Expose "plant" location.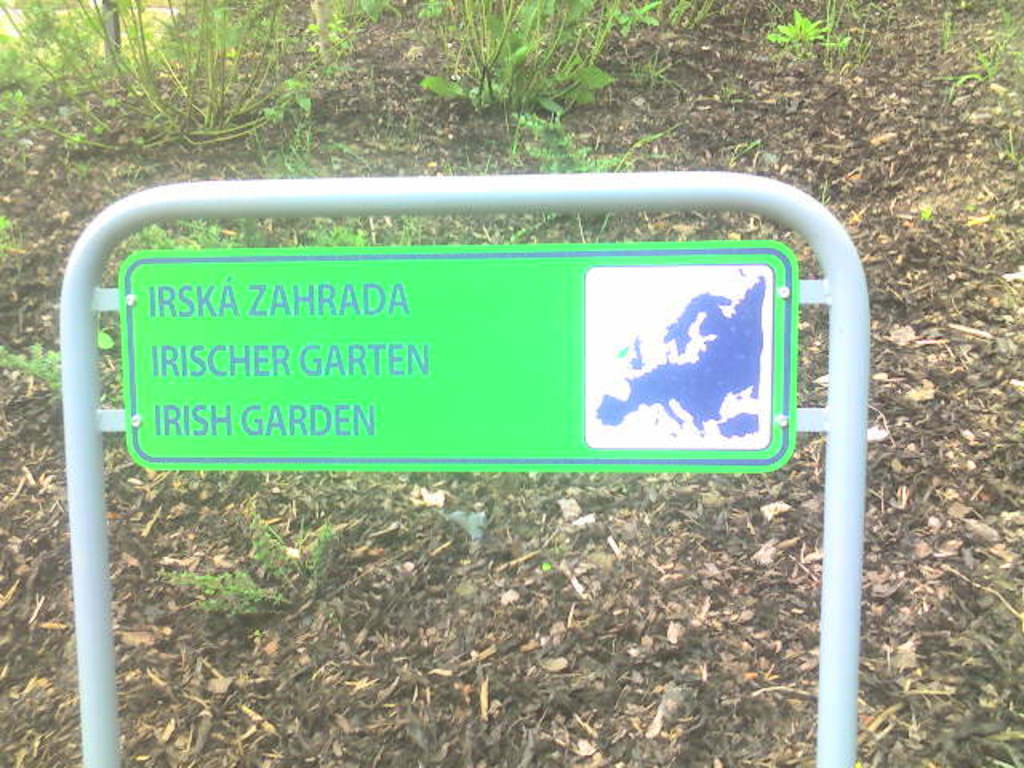
Exposed at crop(750, 8, 838, 61).
